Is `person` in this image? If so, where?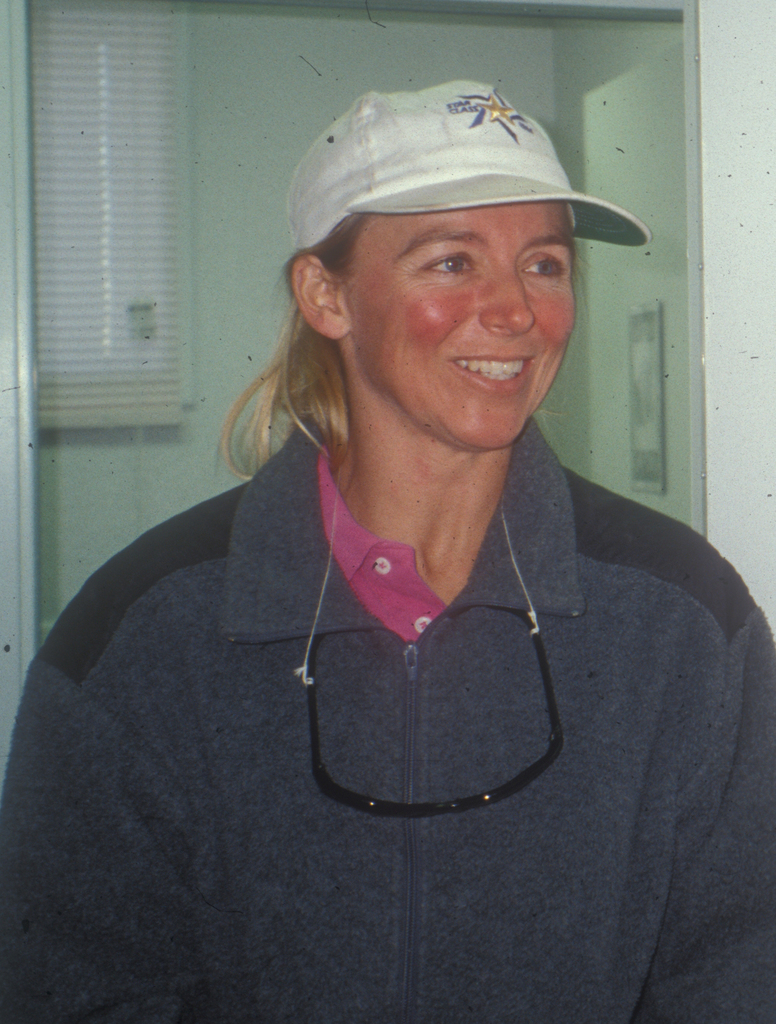
Yes, at x1=0 y1=81 x2=775 y2=1023.
